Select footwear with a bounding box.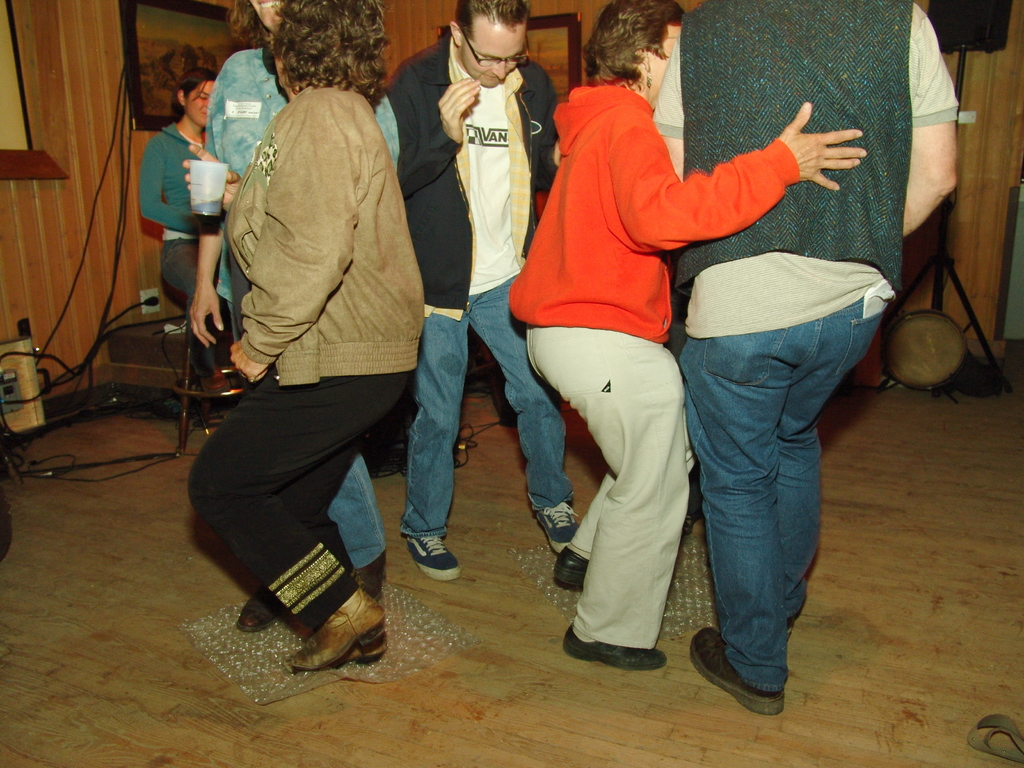
BBox(236, 582, 283, 631).
